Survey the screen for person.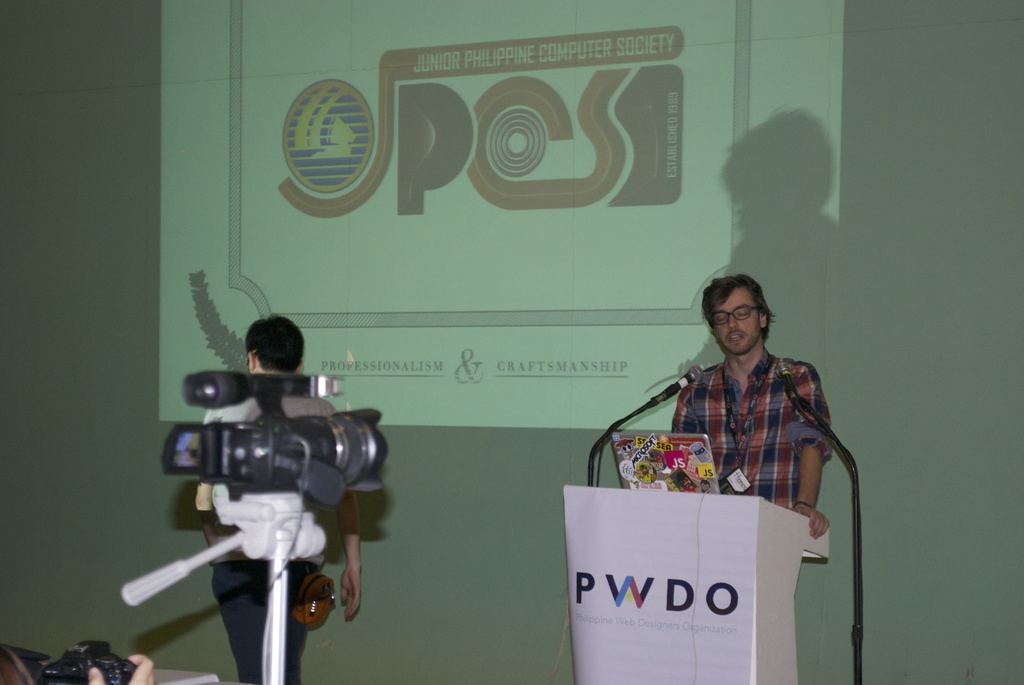
Survey found: region(0, 646, 156, 684).
